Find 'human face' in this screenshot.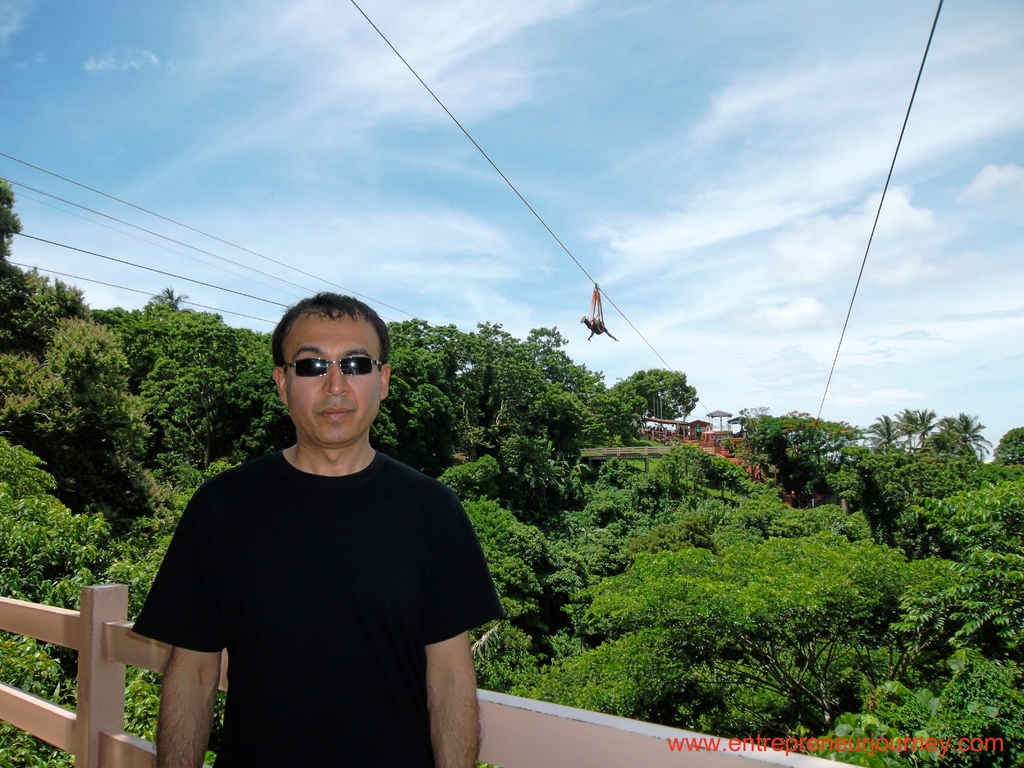
The bounding box for 'human face' is x1=285 y1=322 x2=379 y2=442.
